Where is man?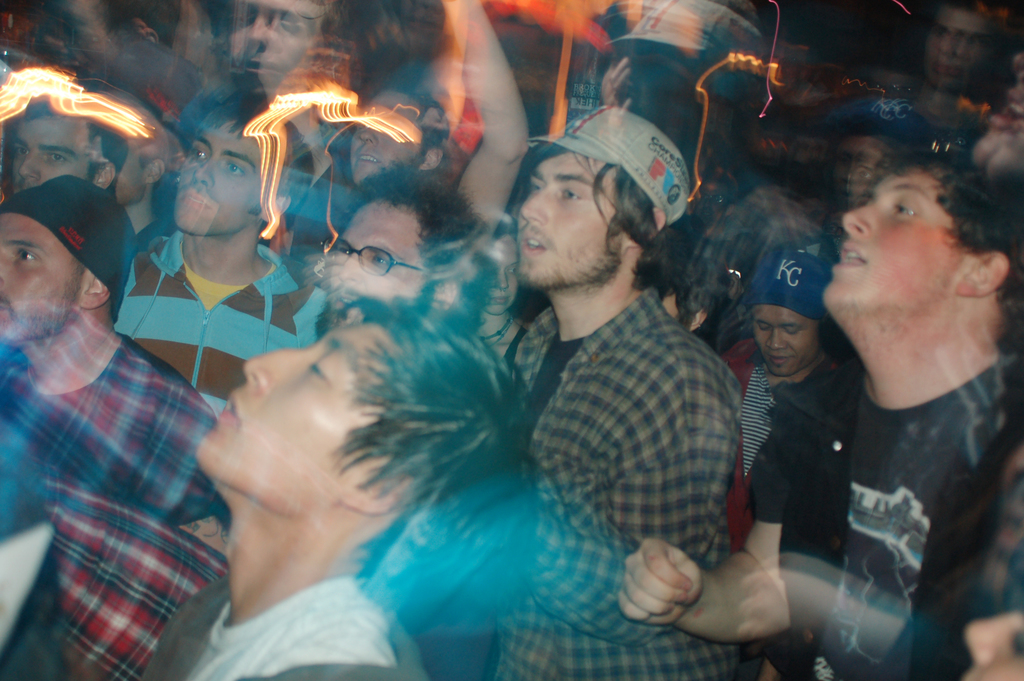
crop(0, 93, 135, 206).
